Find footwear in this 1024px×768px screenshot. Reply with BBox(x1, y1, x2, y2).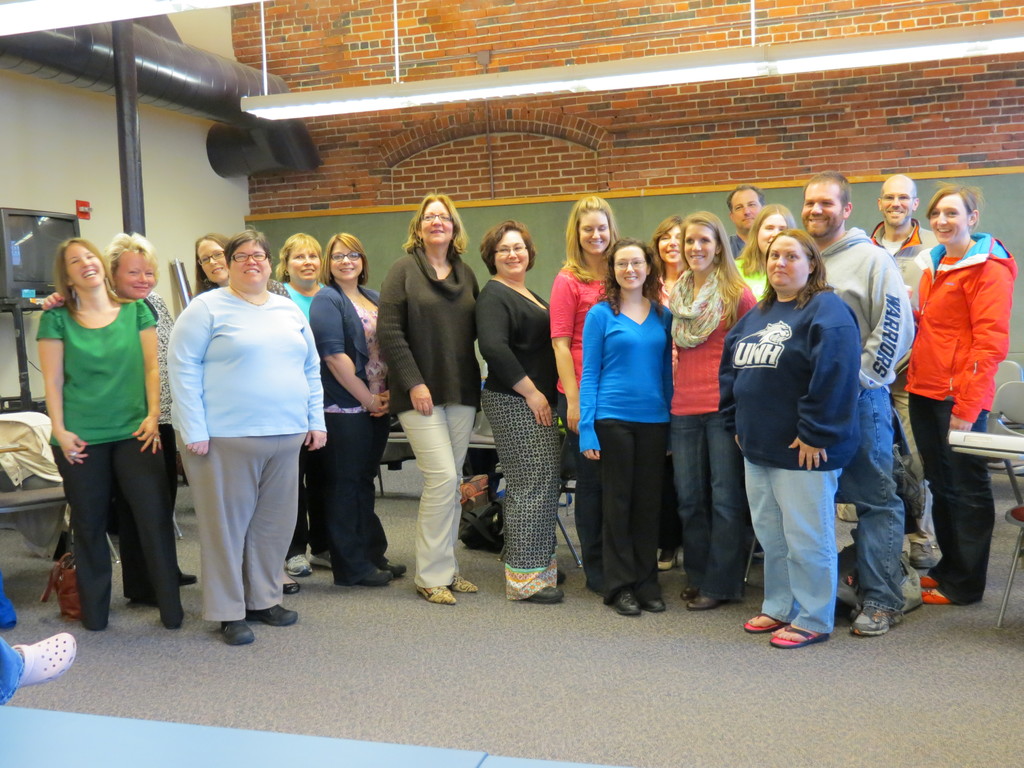
BBox(375, 561, 407, 579).
